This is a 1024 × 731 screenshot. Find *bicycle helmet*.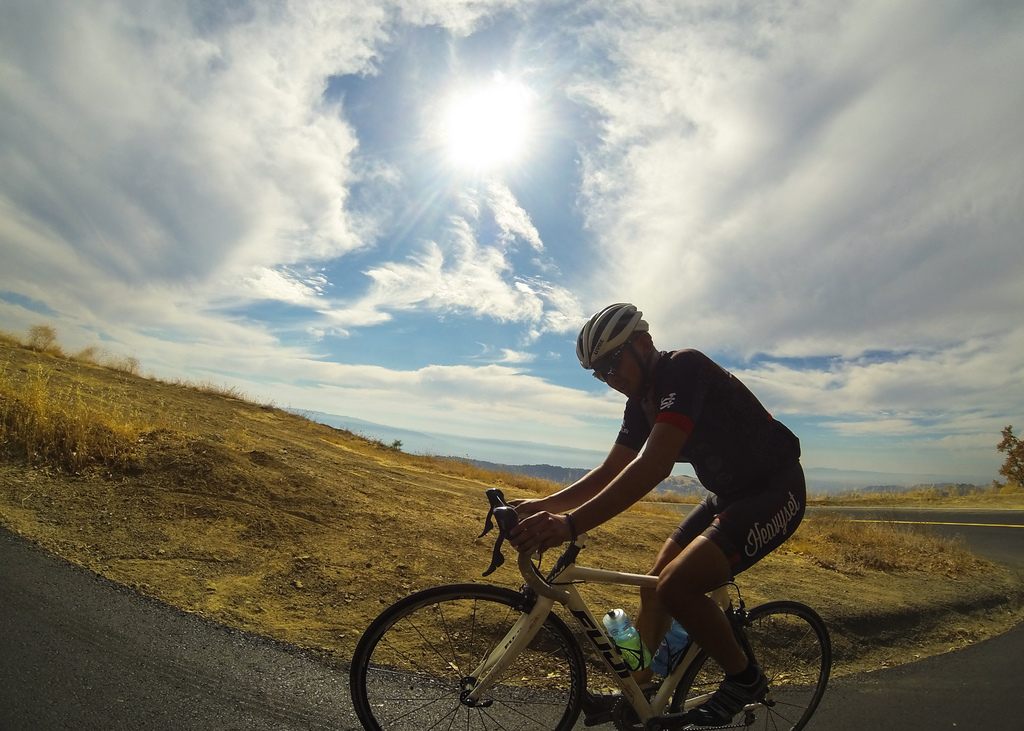
Bounding box: box=[573, 297, 649, 387].
